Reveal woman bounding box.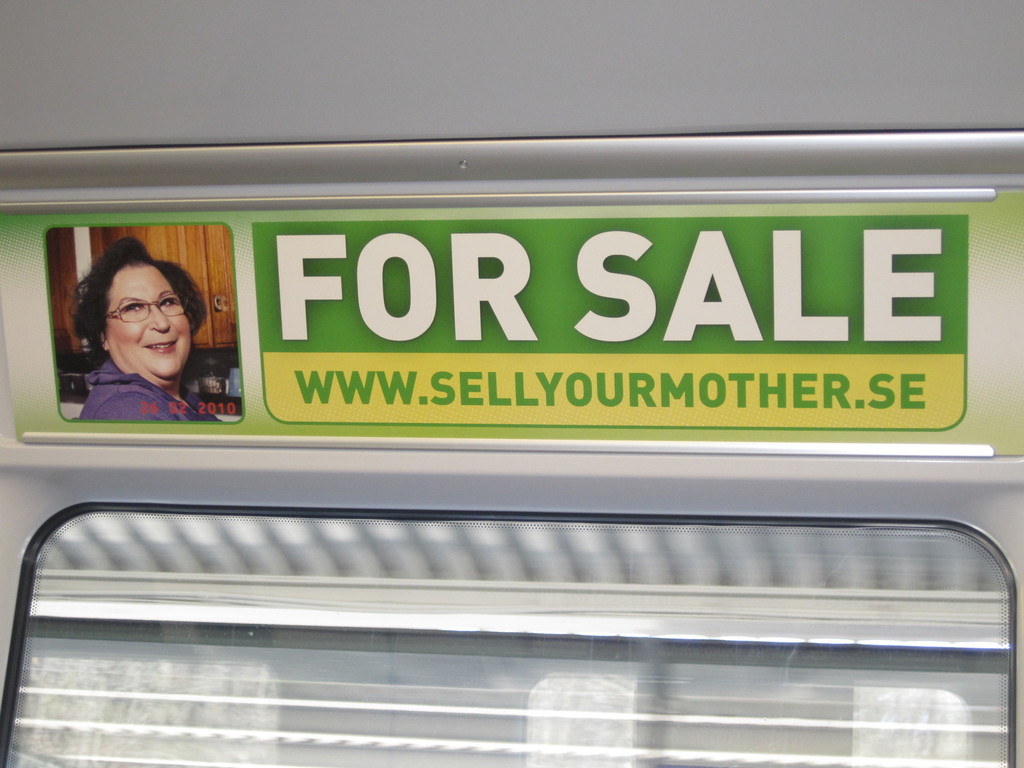
Revealed: <region>42, 239, 236, 440</region>.
